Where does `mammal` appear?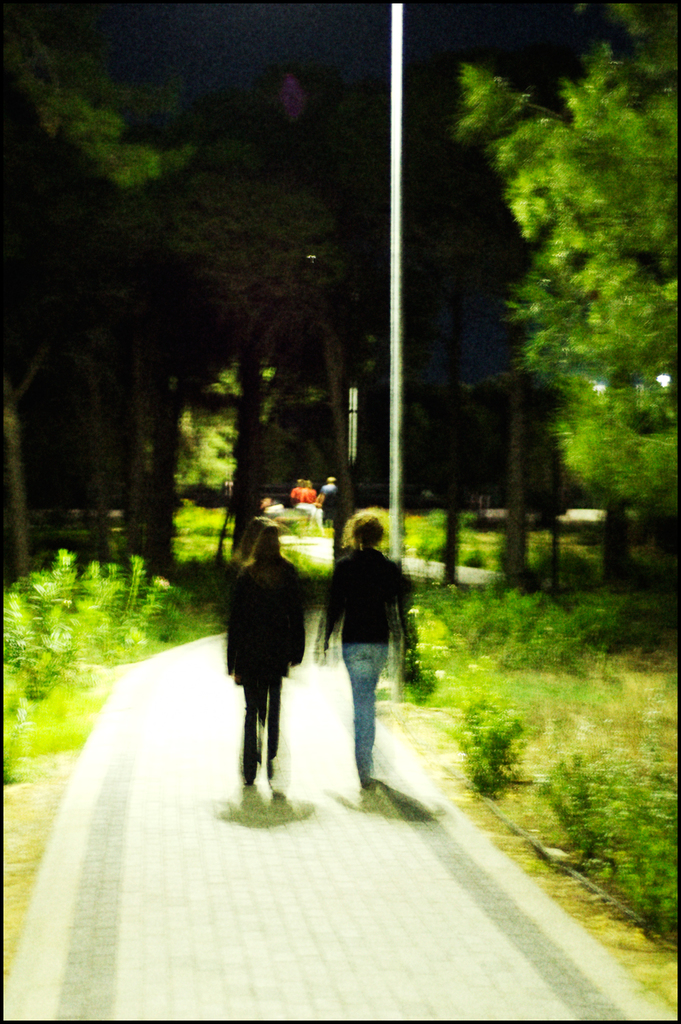
Appears at <region>311, 481, 341, 515</region>.
